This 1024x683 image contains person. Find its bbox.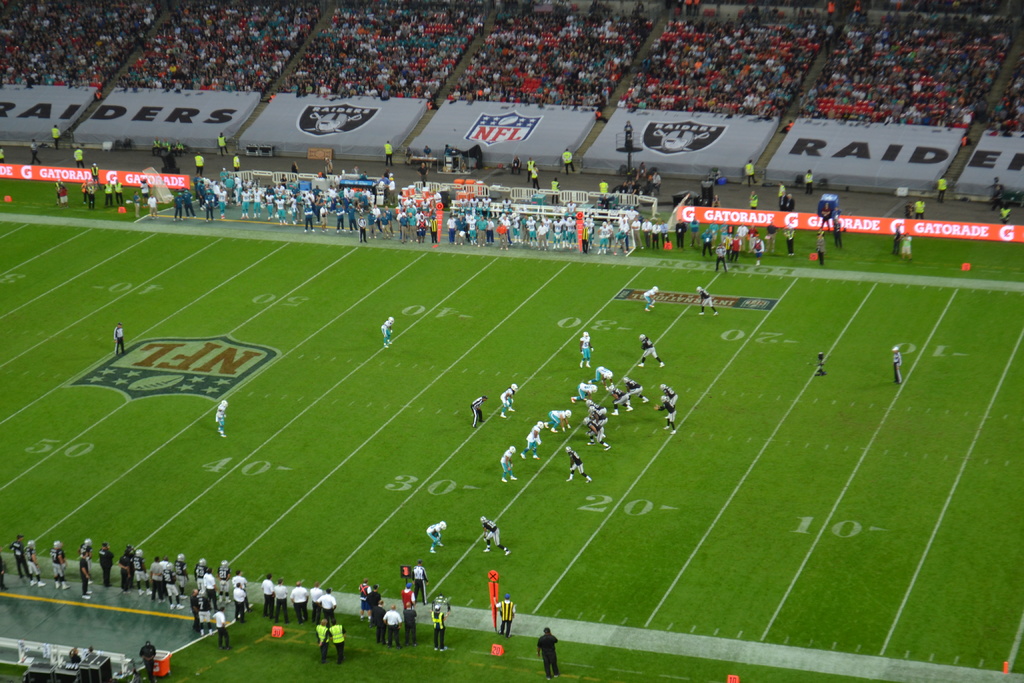
x1=79, y1=551, x2=92, y2=601.
